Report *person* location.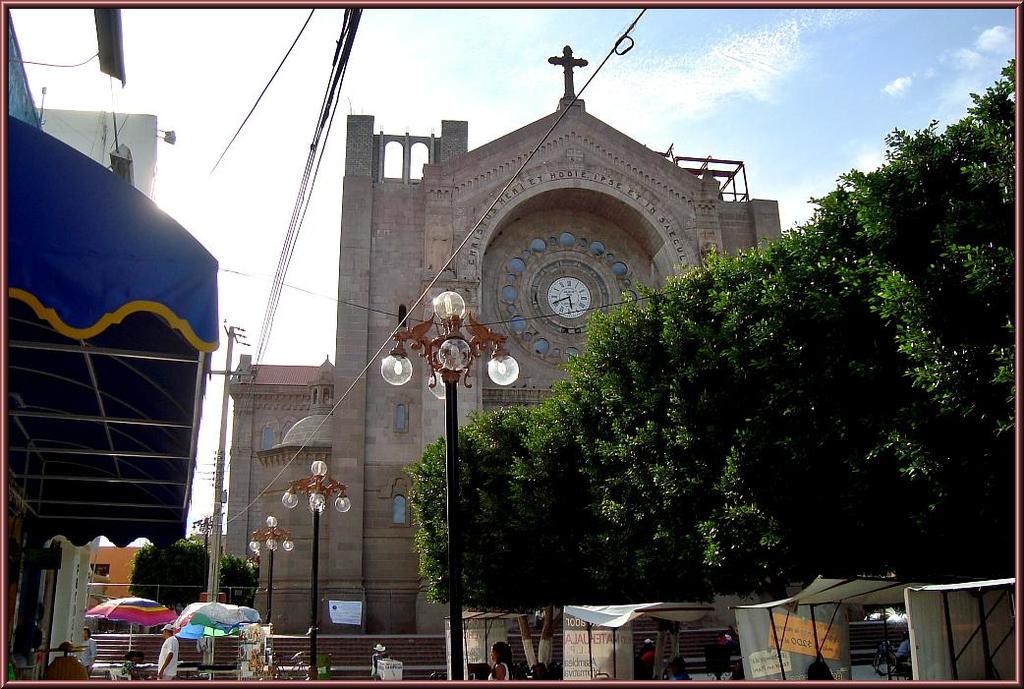
Report: <box>633,638,656,667</box>.
